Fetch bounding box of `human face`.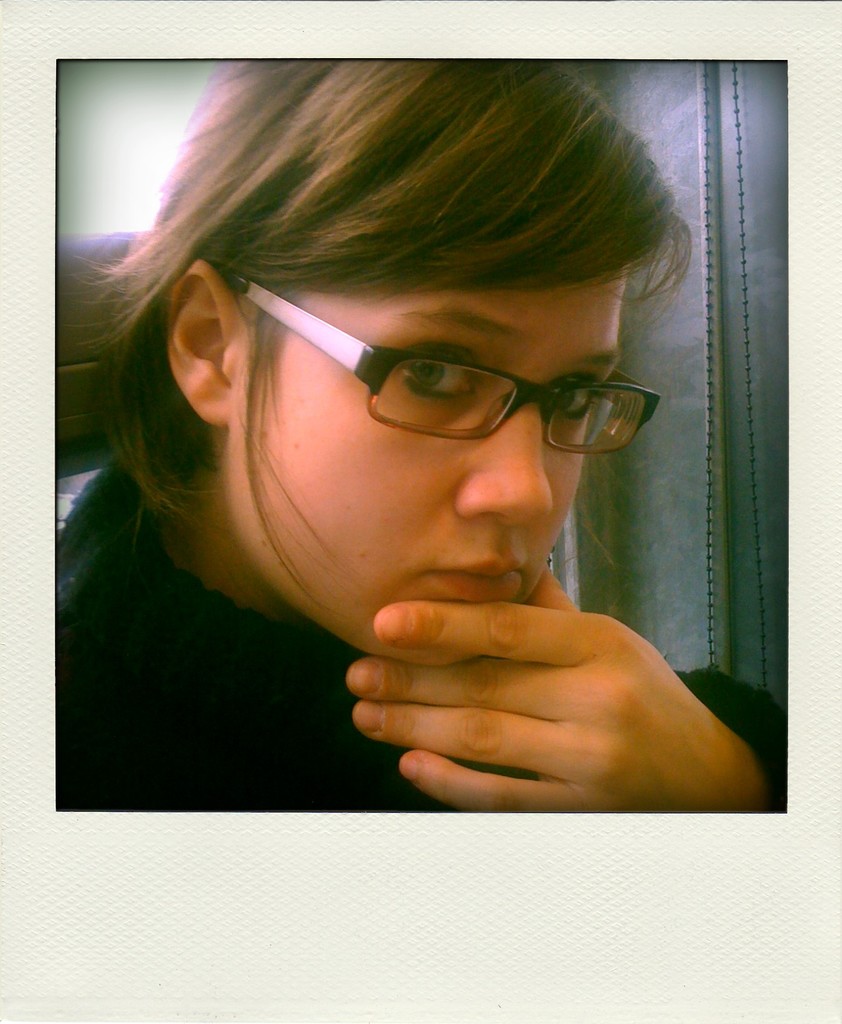
Bbox: box(235, 246, 624, 662).
